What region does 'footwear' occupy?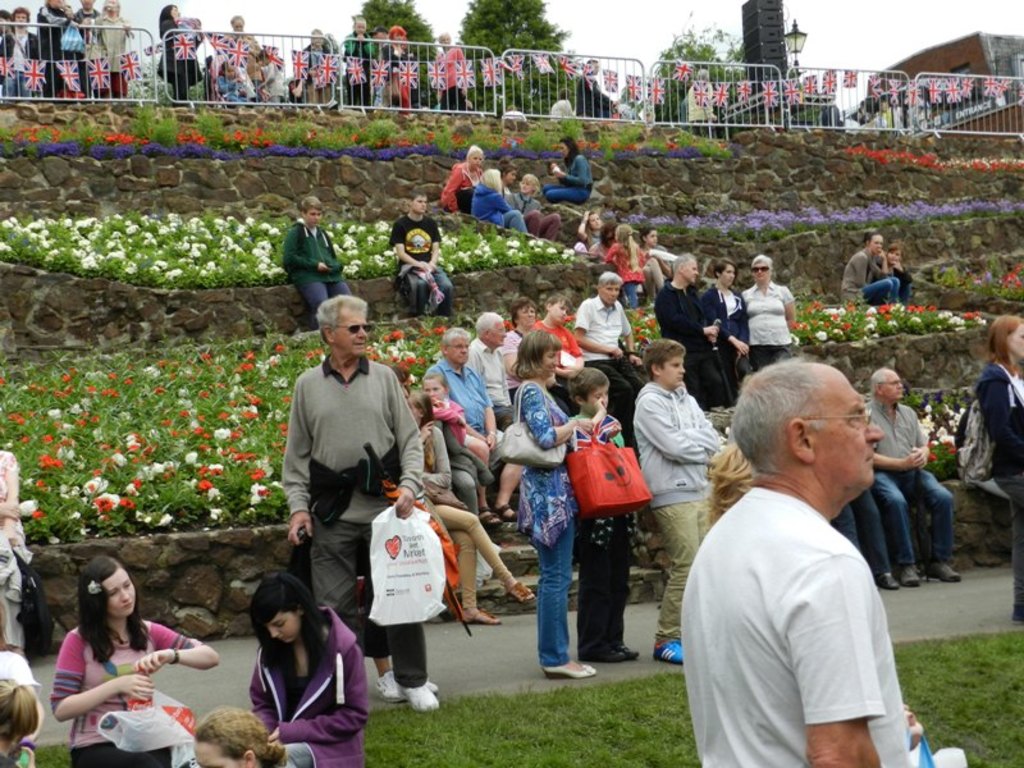
left=508, top=584, right=538, bottom=609.
